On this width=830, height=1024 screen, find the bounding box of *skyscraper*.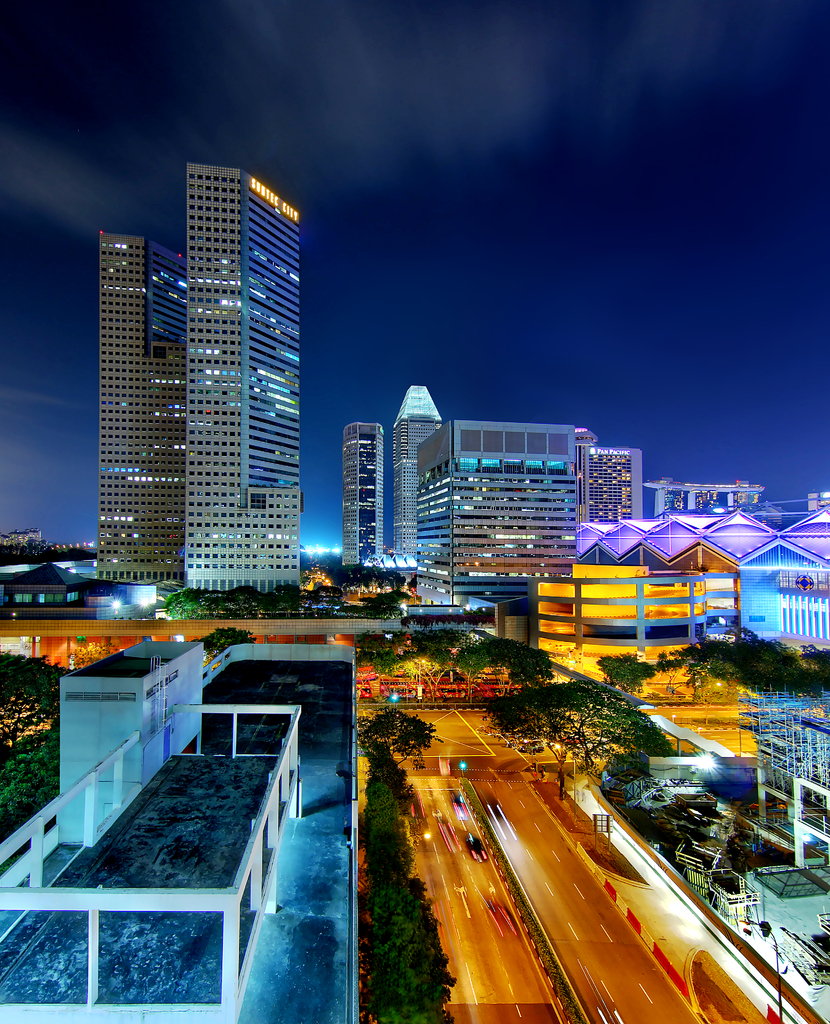
Bounding box: 576, 438, 639, 528.
